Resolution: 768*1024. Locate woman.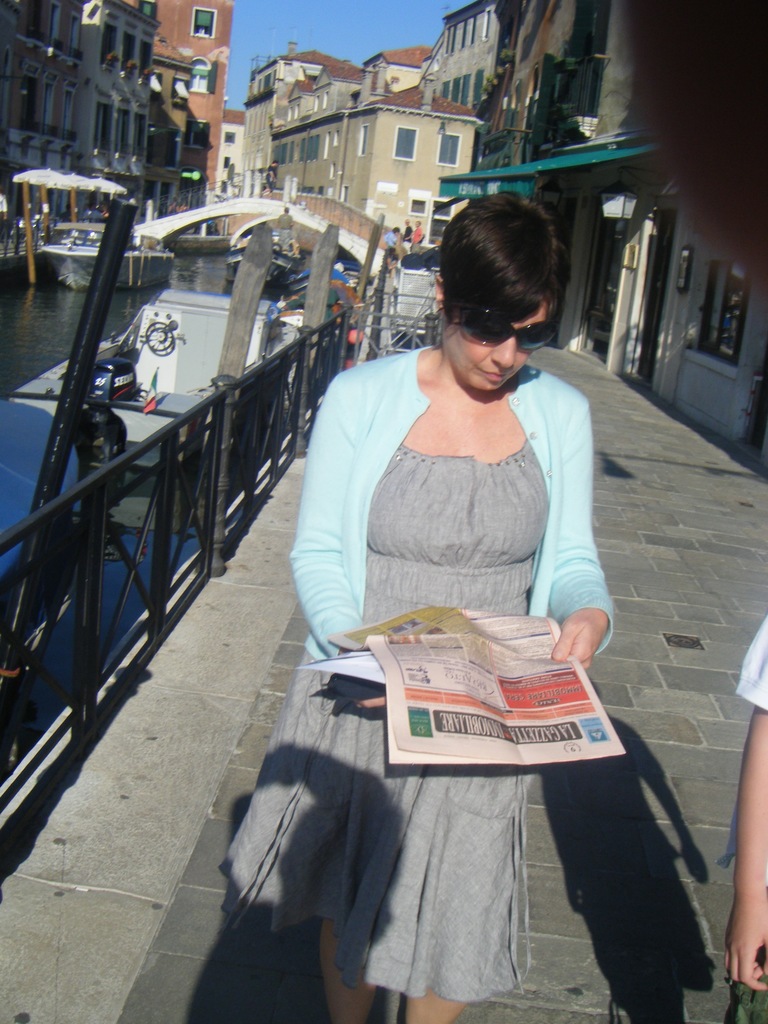
left=265, top=179, right=653, bottom=900.
